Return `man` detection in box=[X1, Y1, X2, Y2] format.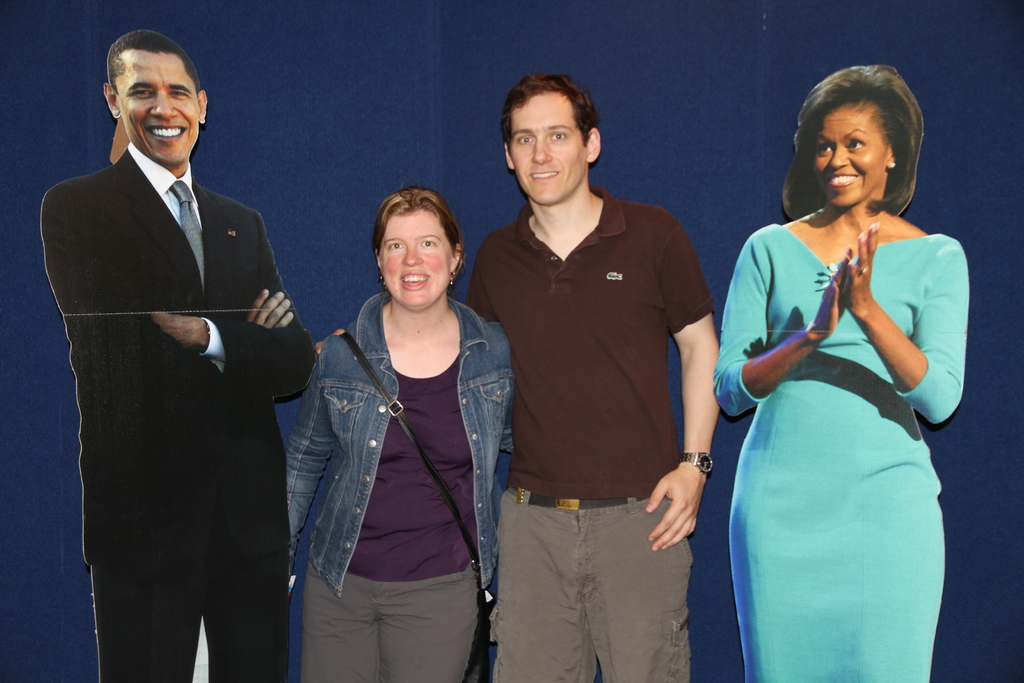
box=[41, 28, 332, 682].
